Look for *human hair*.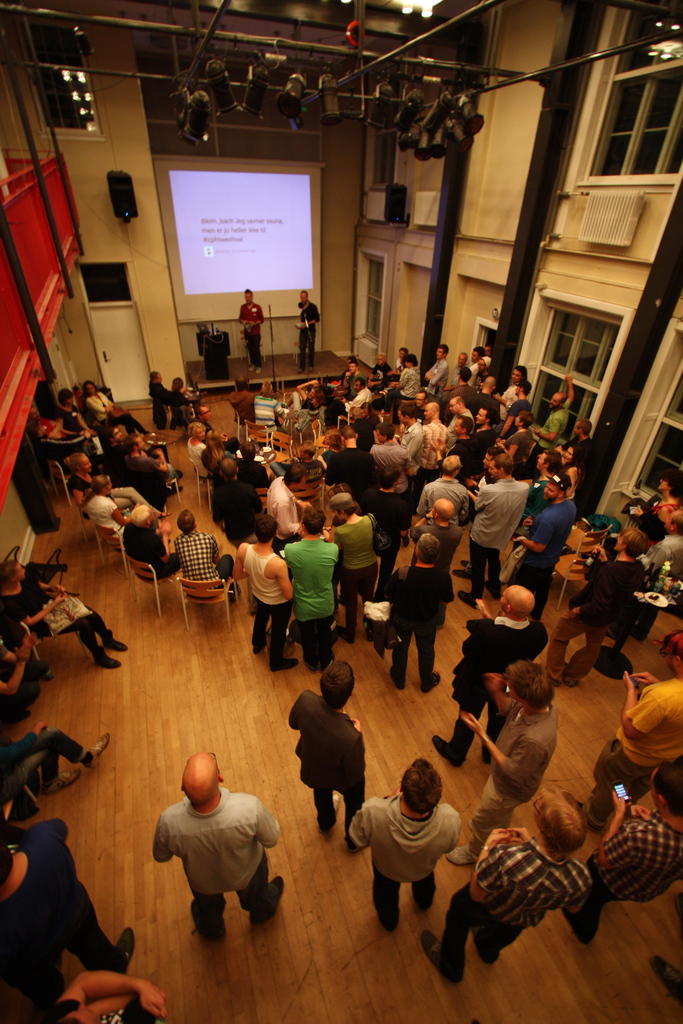
Found: <box>441,454,460,475</box>.
